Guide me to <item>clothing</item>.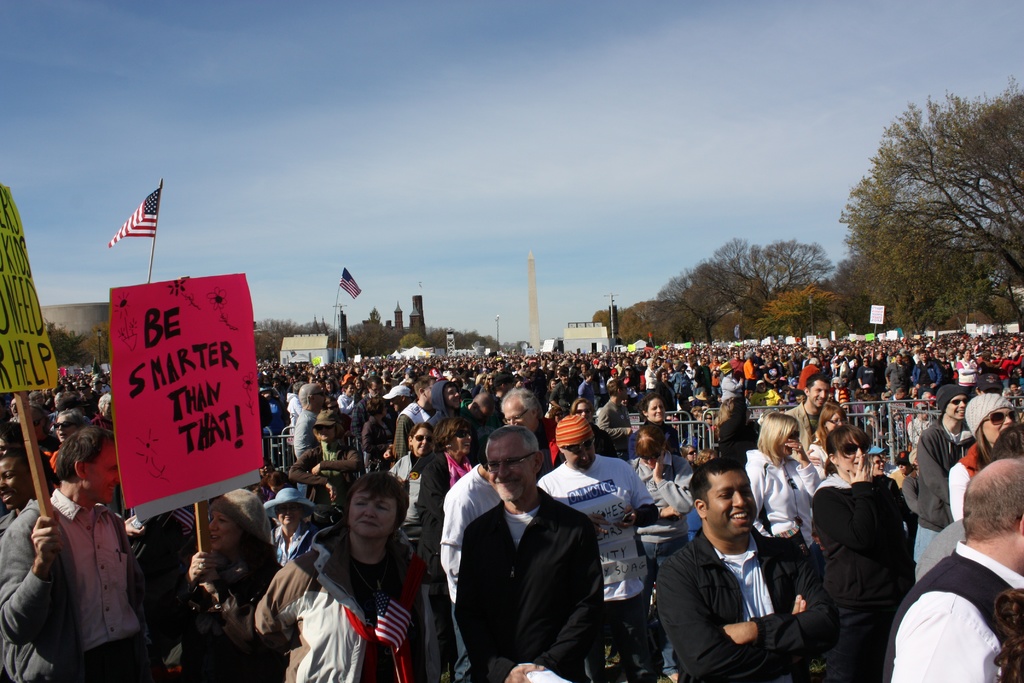
Guidance: 627/445/695/523.
